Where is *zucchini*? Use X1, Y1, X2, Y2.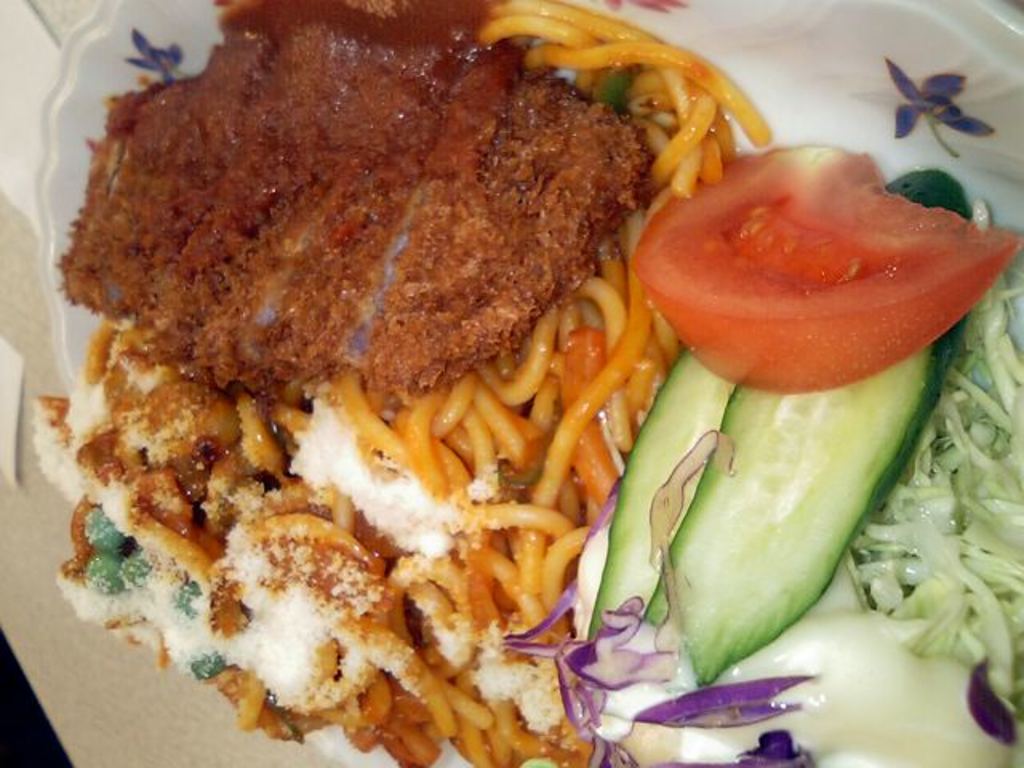
667, 179, 957, 693.
